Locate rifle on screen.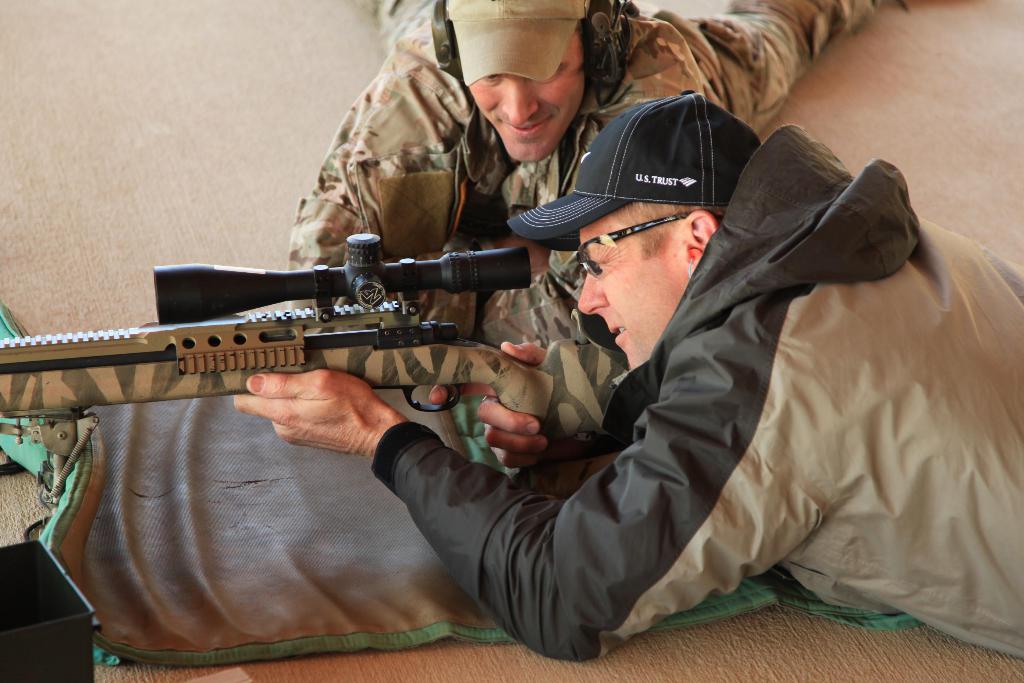
On screen at (0,234,630,513).
